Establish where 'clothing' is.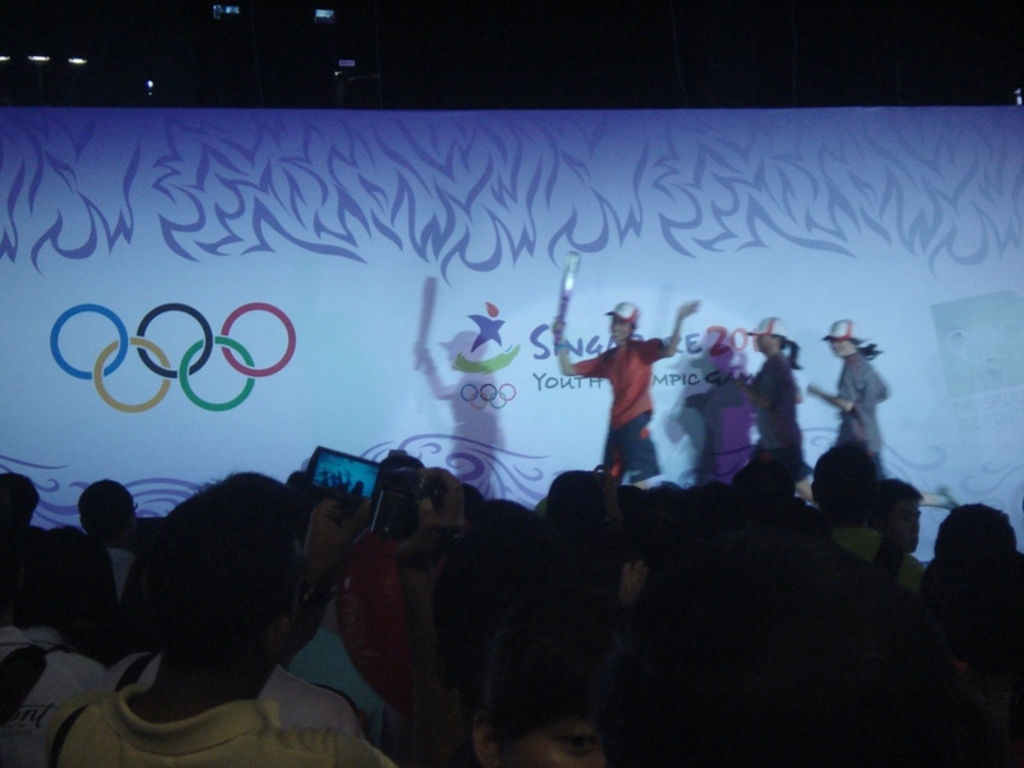
Established at (38,677,394,767).
